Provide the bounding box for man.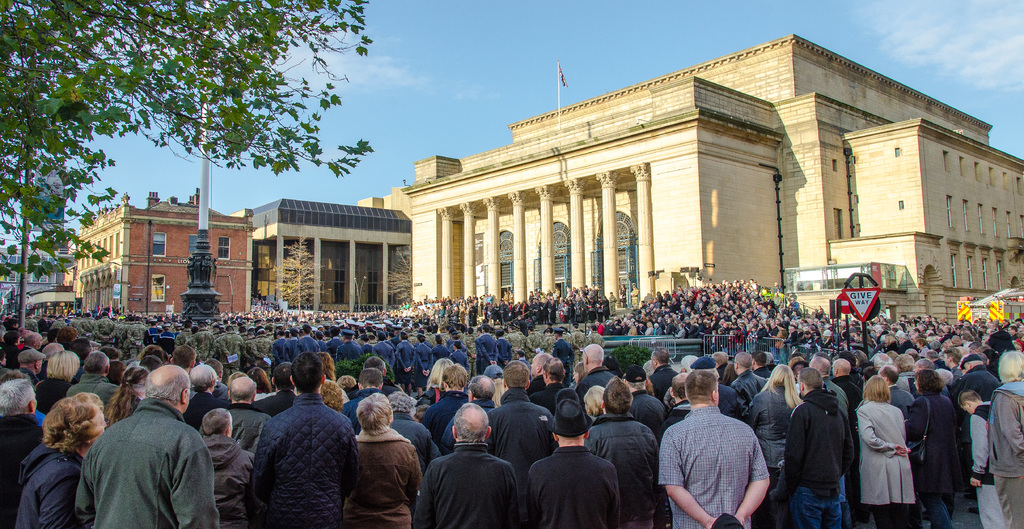
detection(810, 361, 848, 427).
